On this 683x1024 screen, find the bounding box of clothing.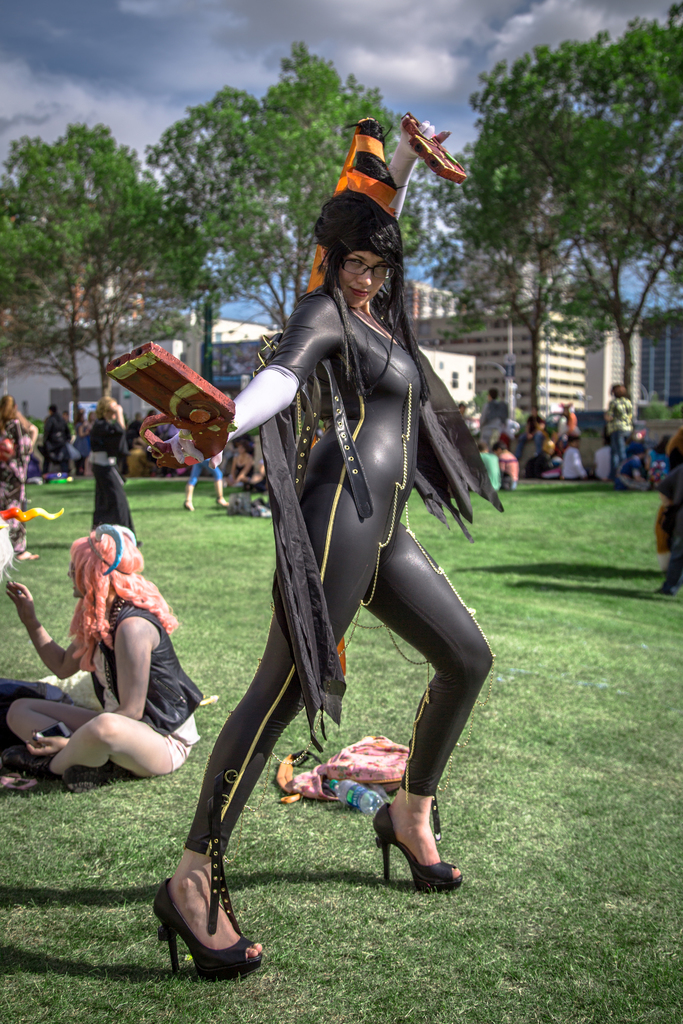
Bounding box: left=2, top=601, right=227, bottom=792.
